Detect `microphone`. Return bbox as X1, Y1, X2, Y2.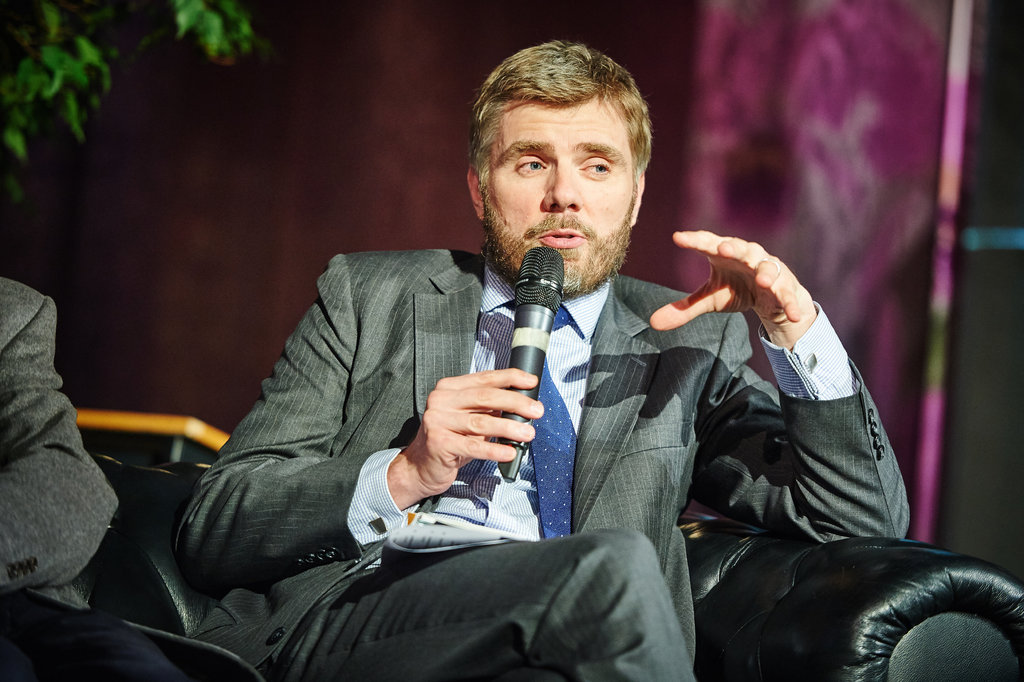
495, 243, 564, 484.
